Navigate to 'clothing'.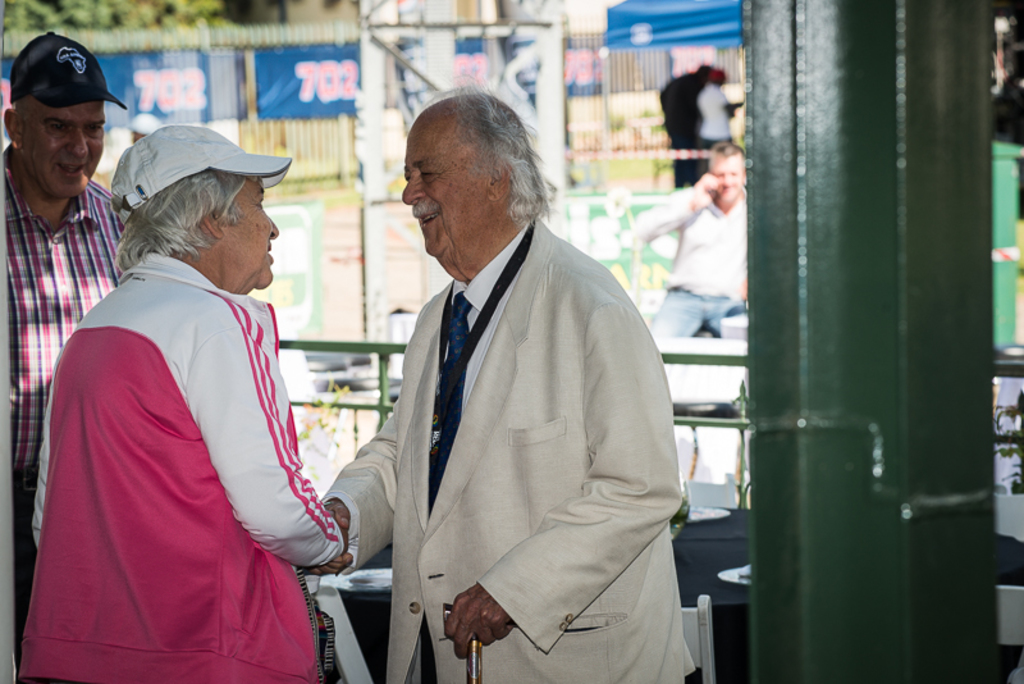
Navigation target: 324:214:695:683.
